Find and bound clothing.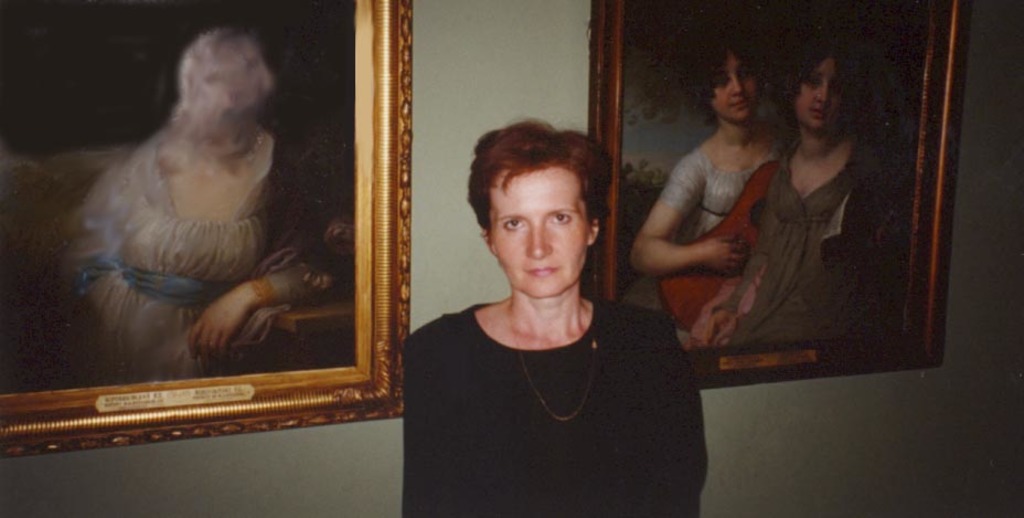
Bound: left=26, top=124, right=352, bottom=372.
